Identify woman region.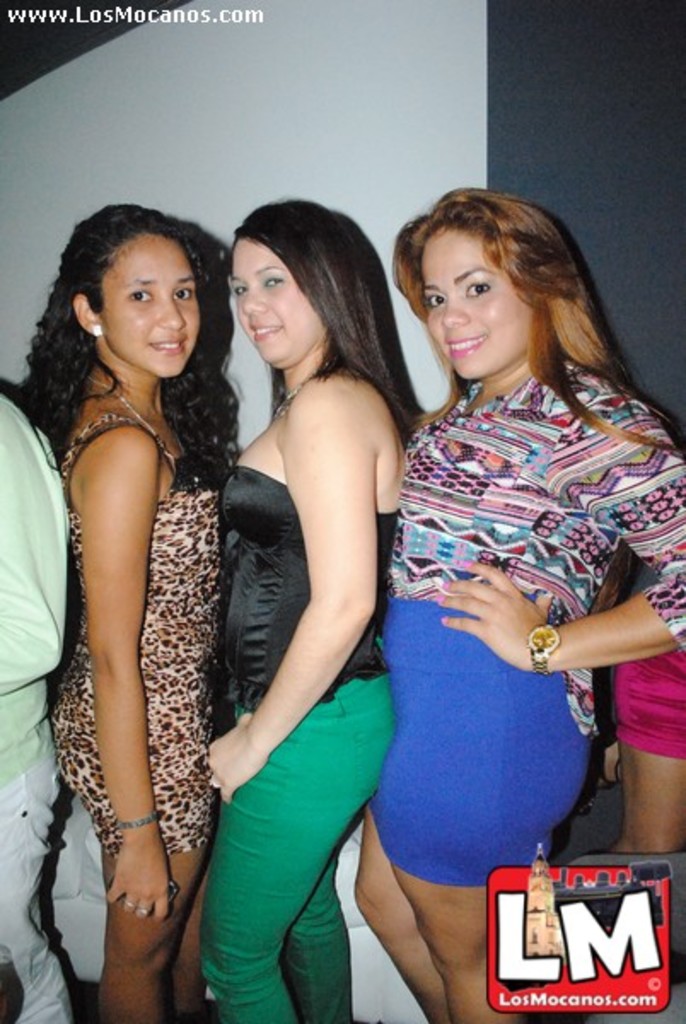
Region: [352, 188, 684, 1022].
